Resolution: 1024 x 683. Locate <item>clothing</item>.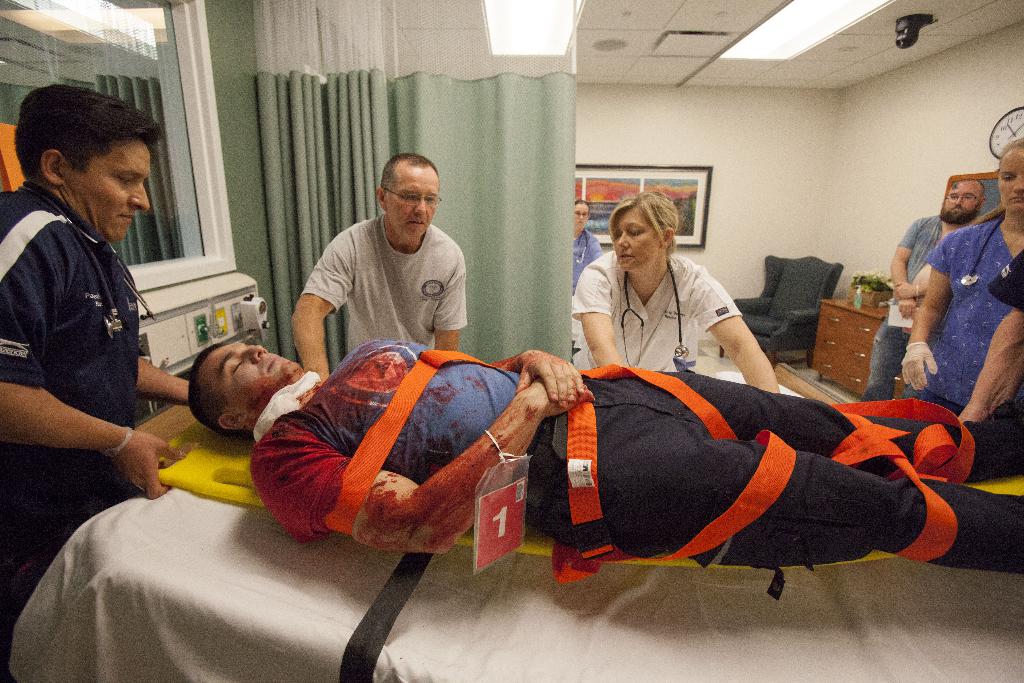
region(299, 204, 468, 365).
